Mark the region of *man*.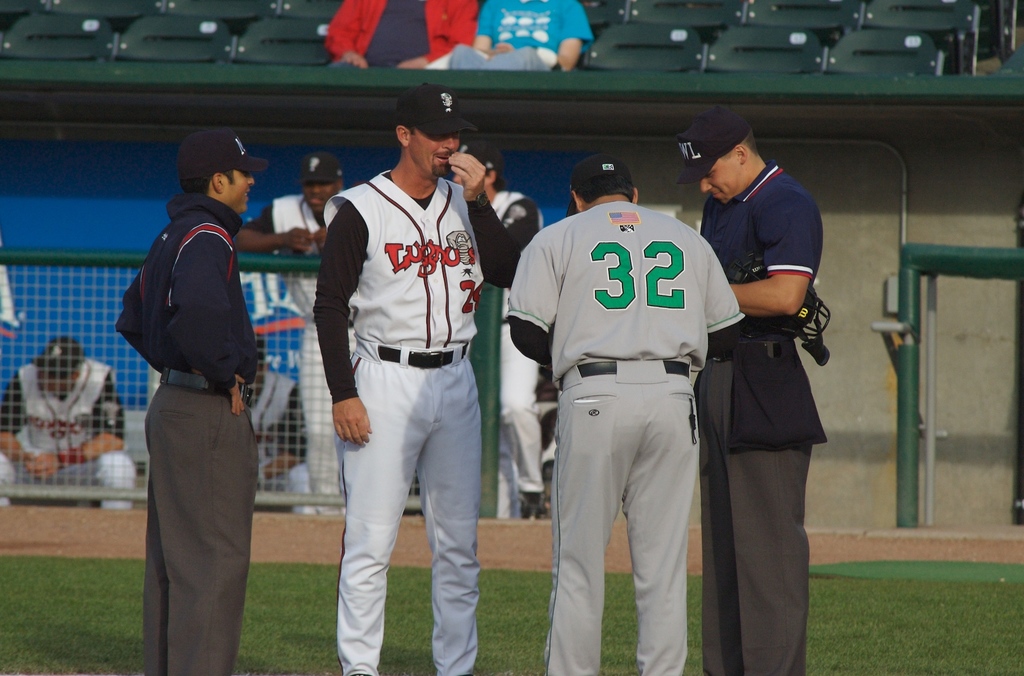
Region: x1=669, y1=116, x2=825, y2=675.
